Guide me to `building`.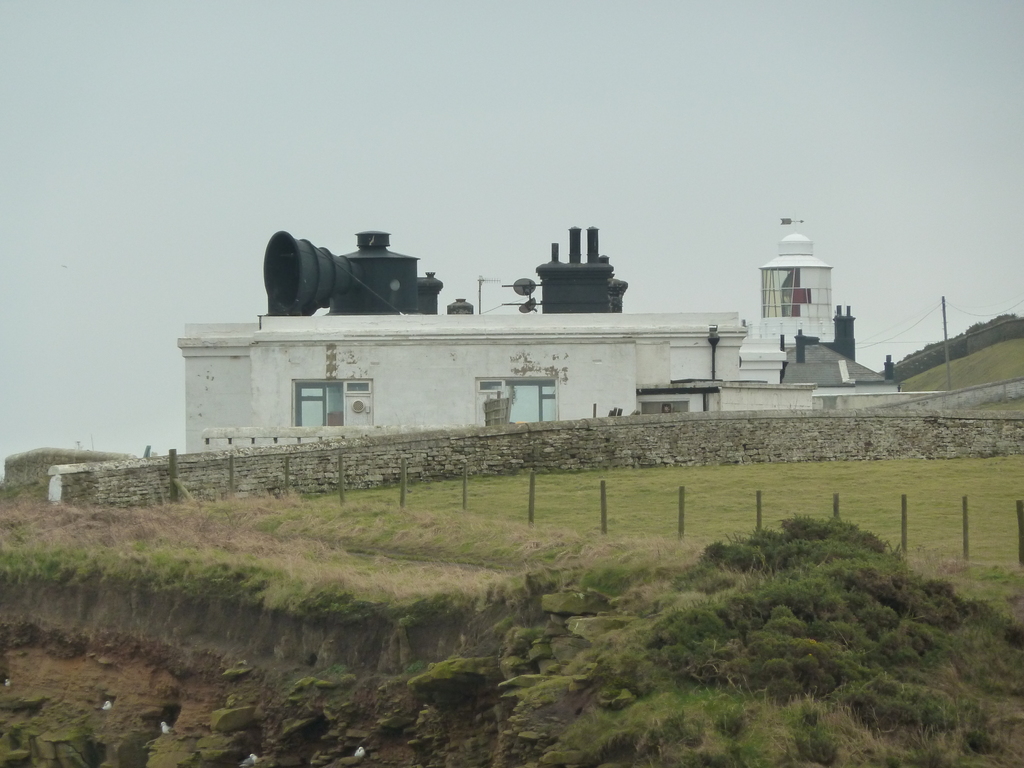
Guidance: pyautogui.locateOnScreen(179, 316, 748, 451).
